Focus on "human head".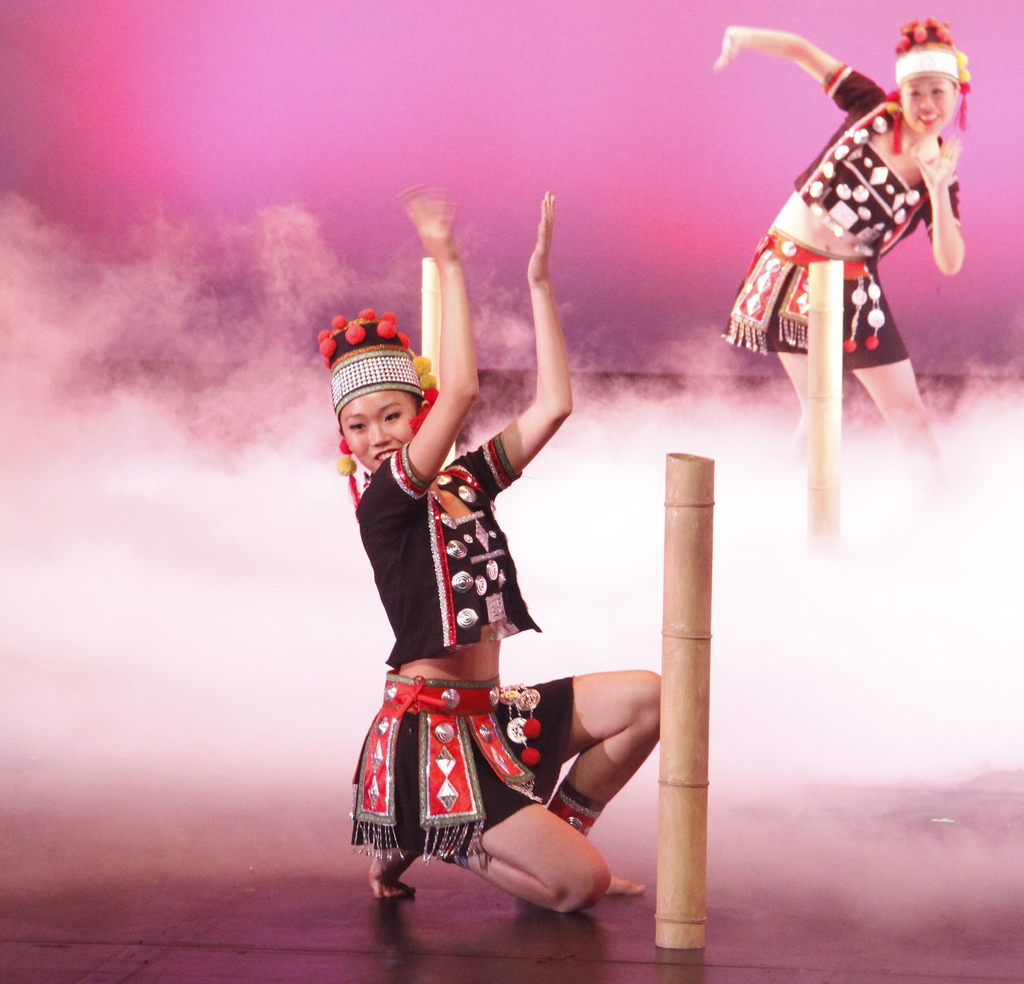
Focused at box(312, 323, 443, 498).
